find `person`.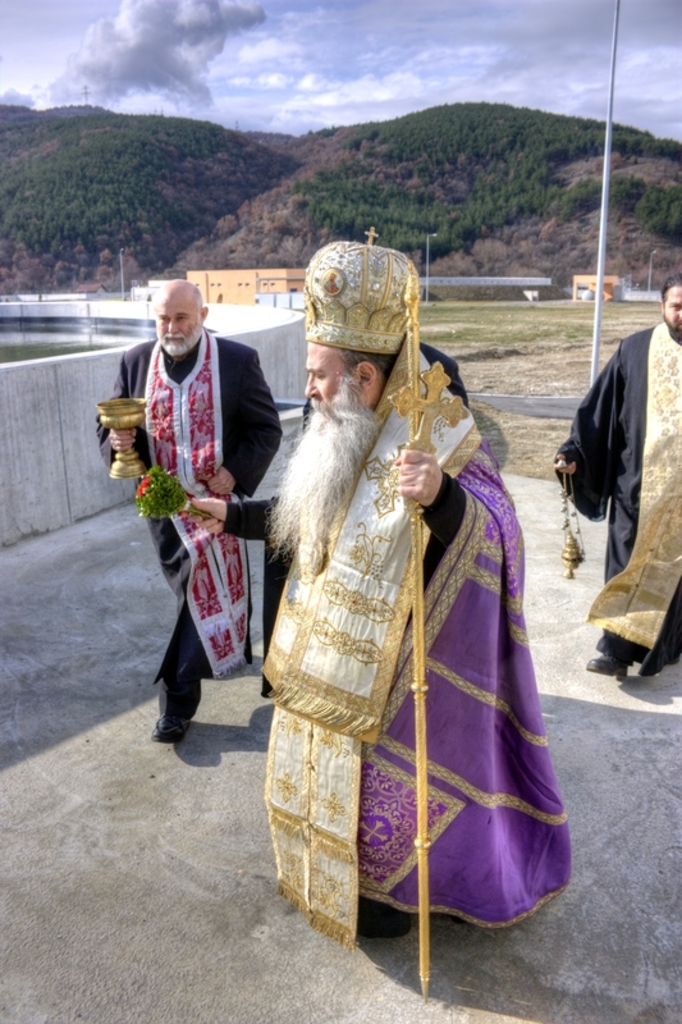
<bbox>175, 223, 573, 952</bbox>.
